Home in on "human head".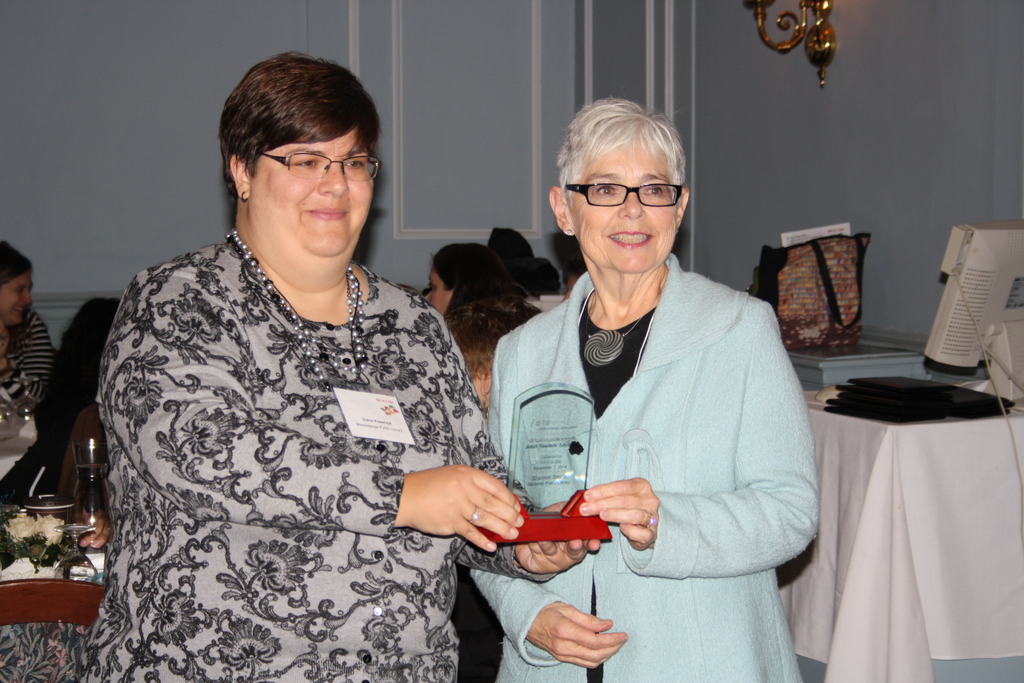
Homed in at 450/282/538/408.
